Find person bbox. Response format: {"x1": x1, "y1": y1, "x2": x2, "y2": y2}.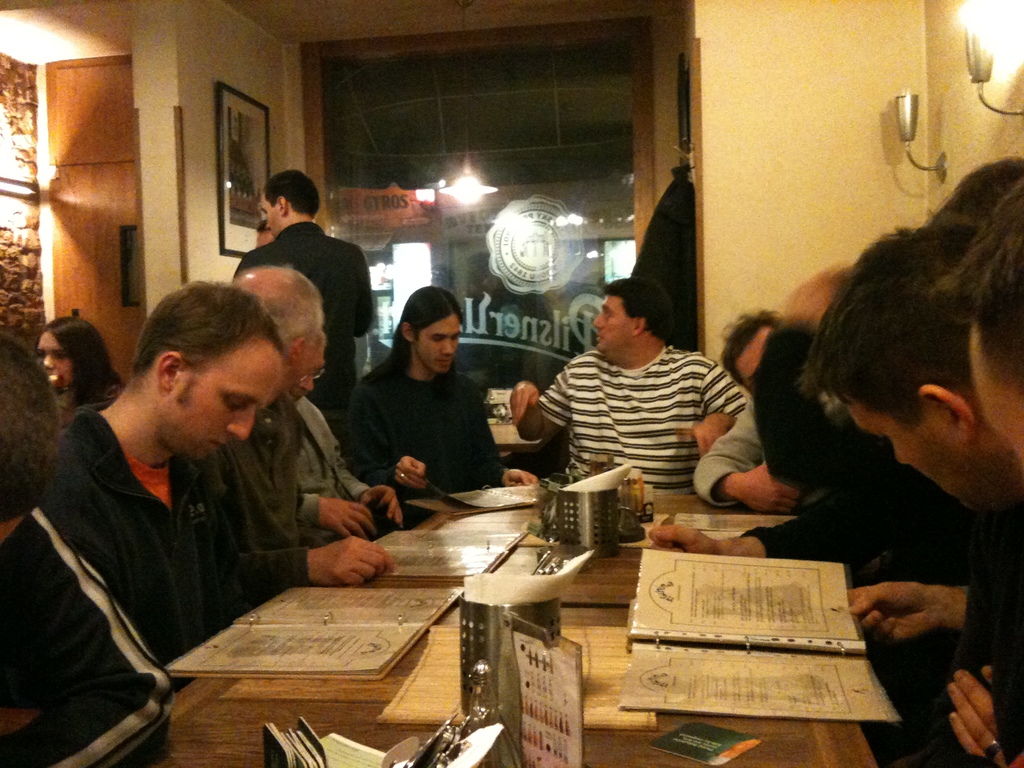
{"x1": 0, "y1": 284, "x2": 287, "y2": 767}.
